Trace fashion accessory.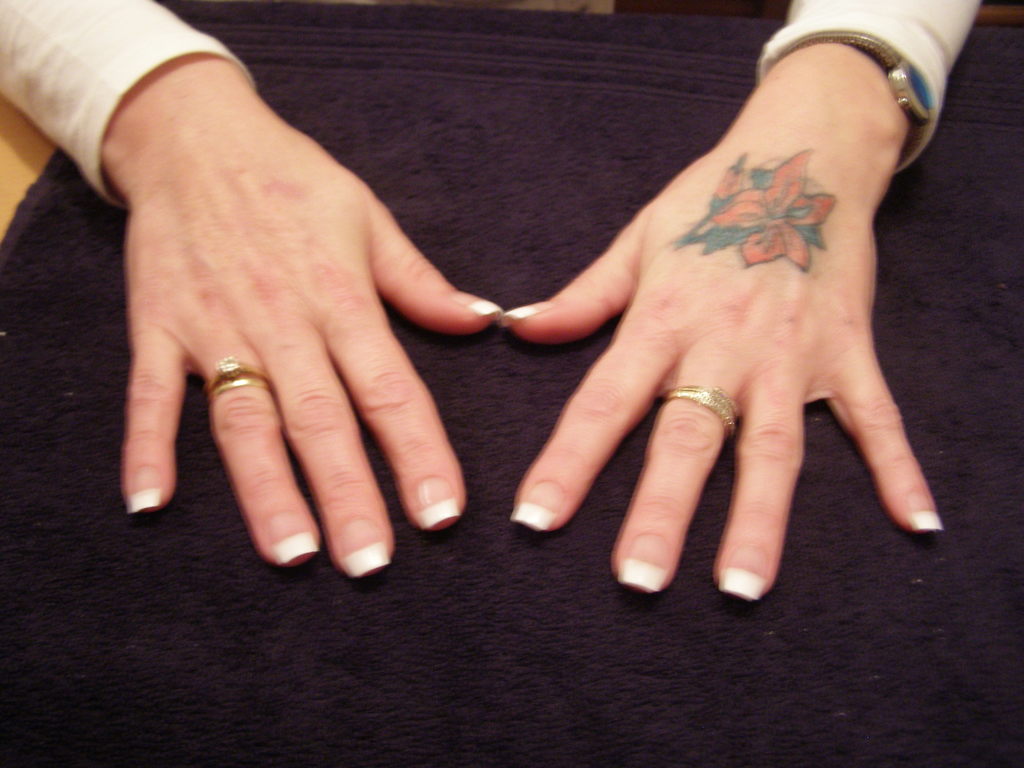
Traced to locate(207, 355, 278, 421).
